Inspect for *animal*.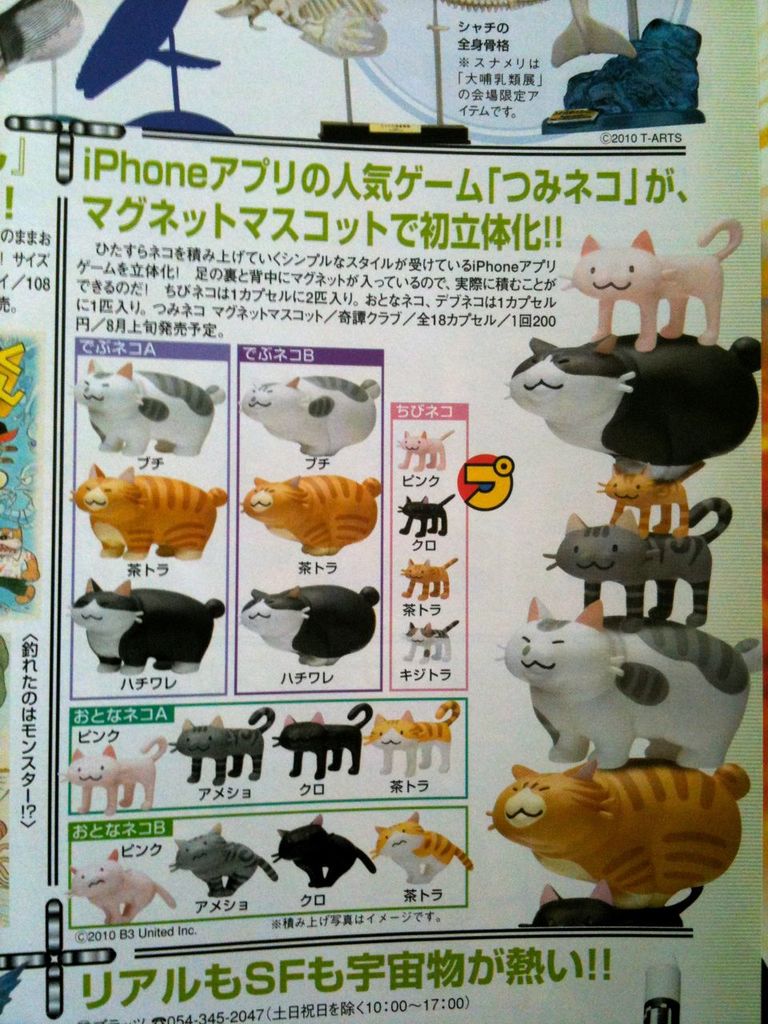
Inspection: (66, 460, 232, 557).
